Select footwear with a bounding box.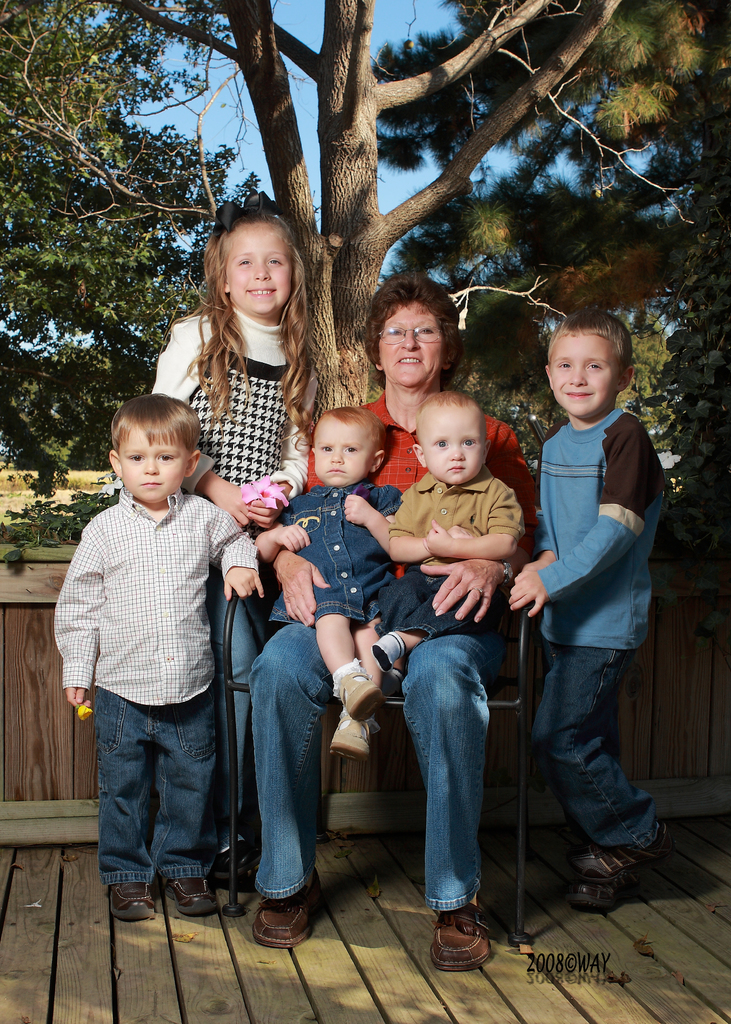
select_region(112, 877, 156, 922).
